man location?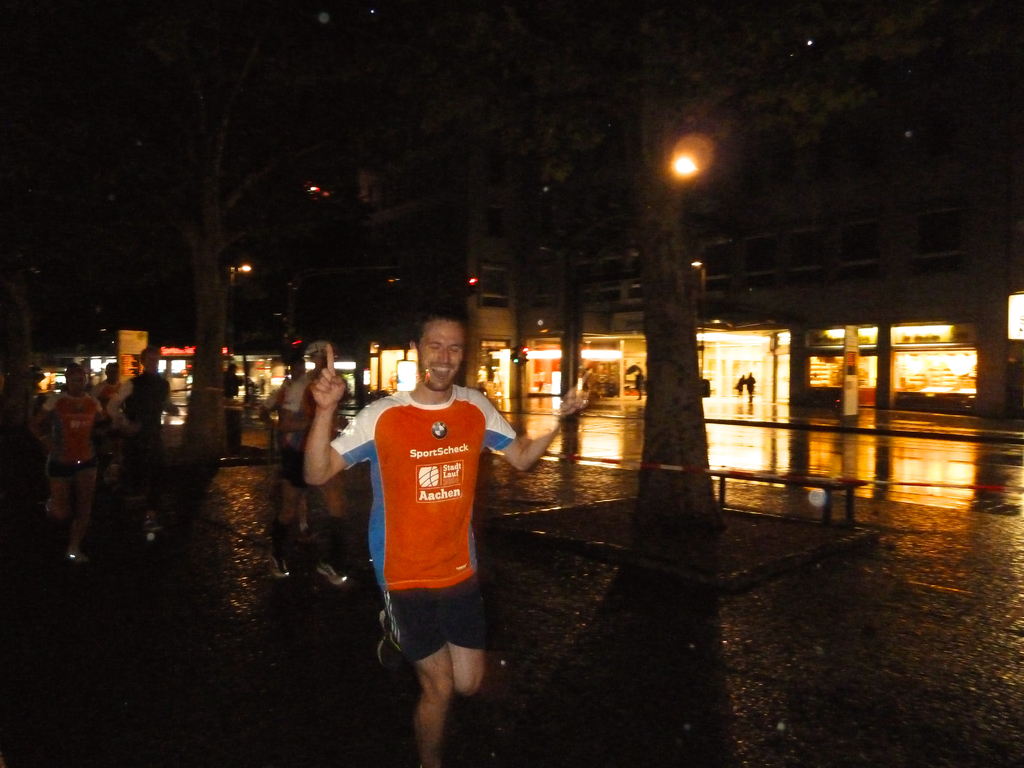
93/365/127/468
